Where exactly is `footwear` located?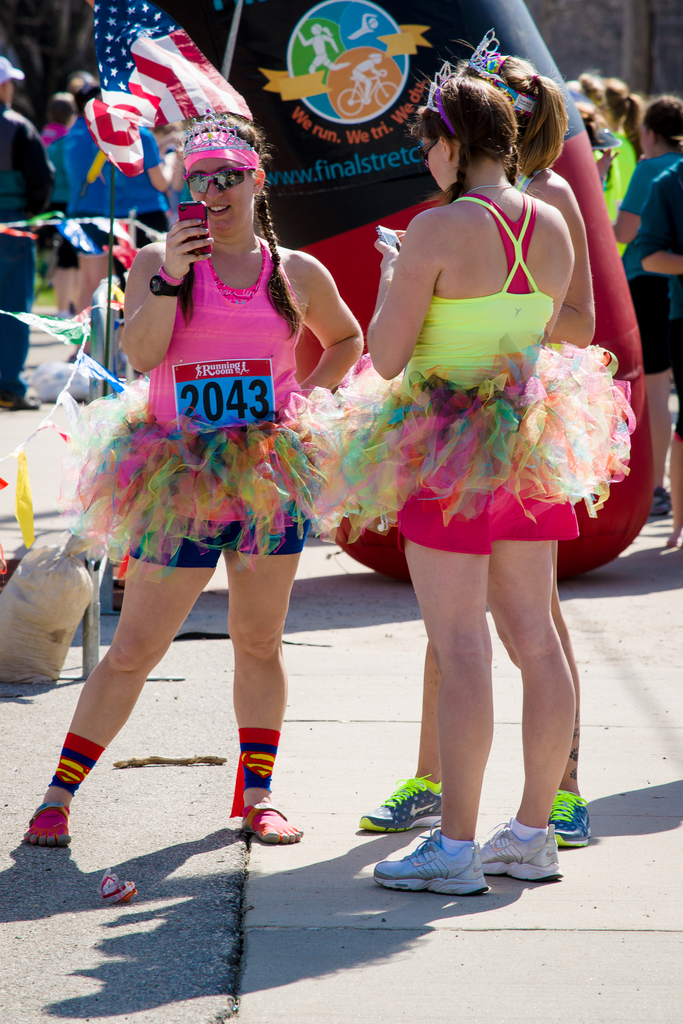
Its bounding box is 0,383,29,408.
